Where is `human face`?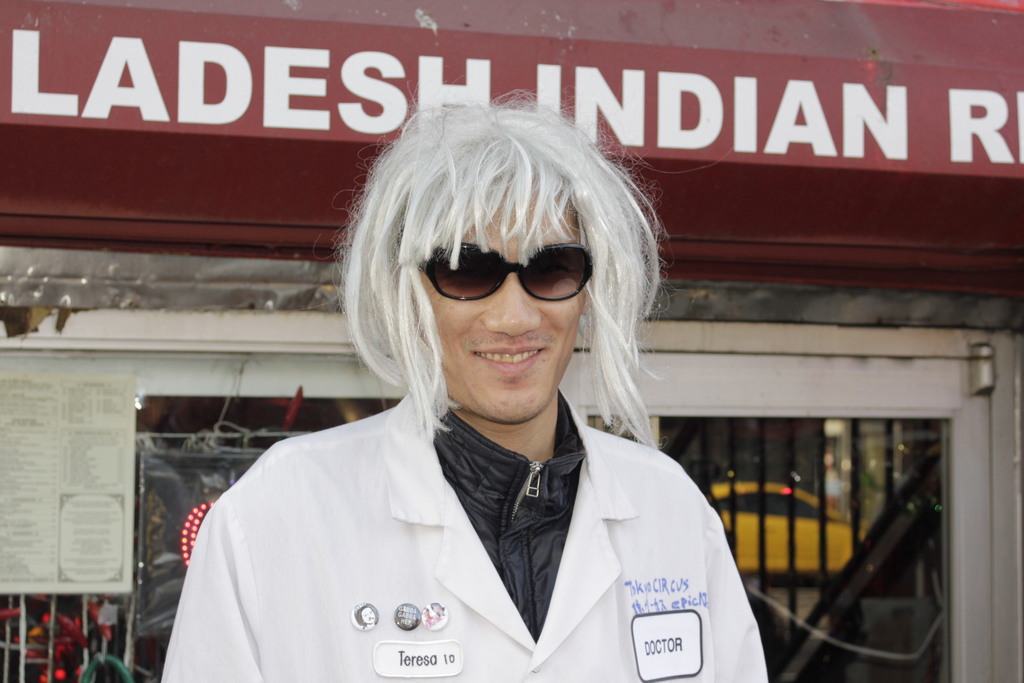
(x1=419, y1=188, x2=579, y2=424).
